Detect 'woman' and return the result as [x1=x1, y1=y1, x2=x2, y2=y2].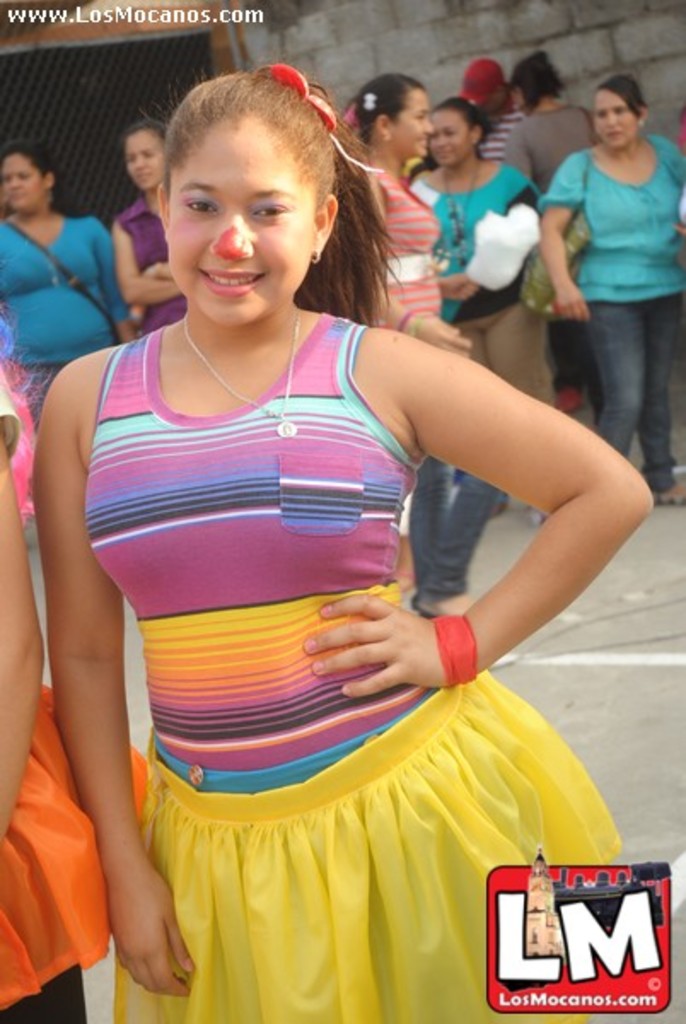
[x1=399, y1=96, x2=553, y2=403].
